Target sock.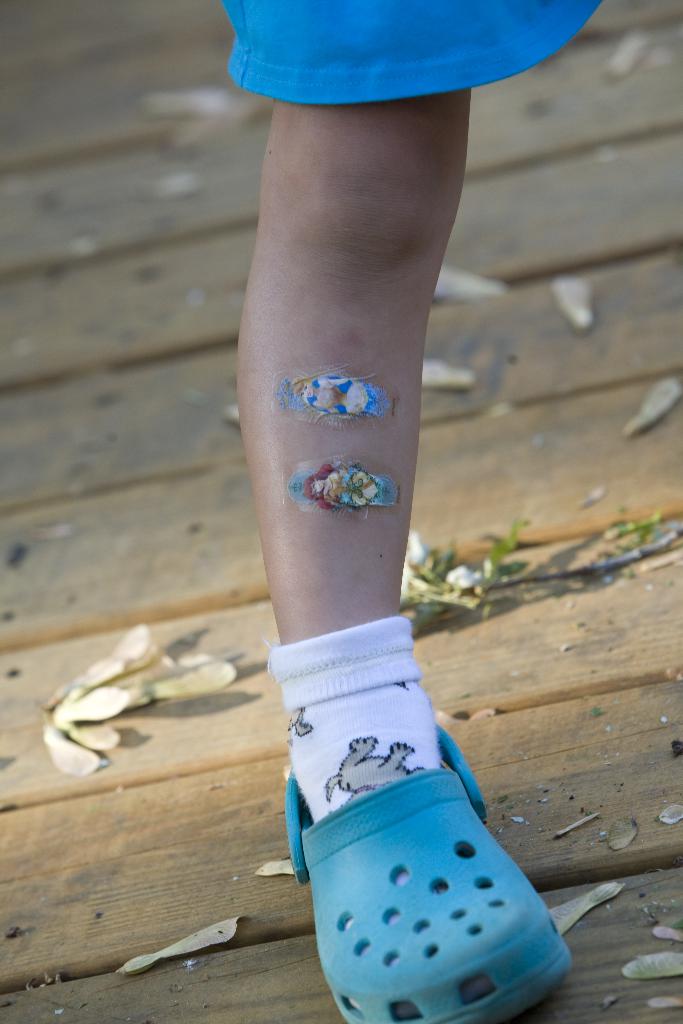
Target region: crop(265, 612, 440, 822).
